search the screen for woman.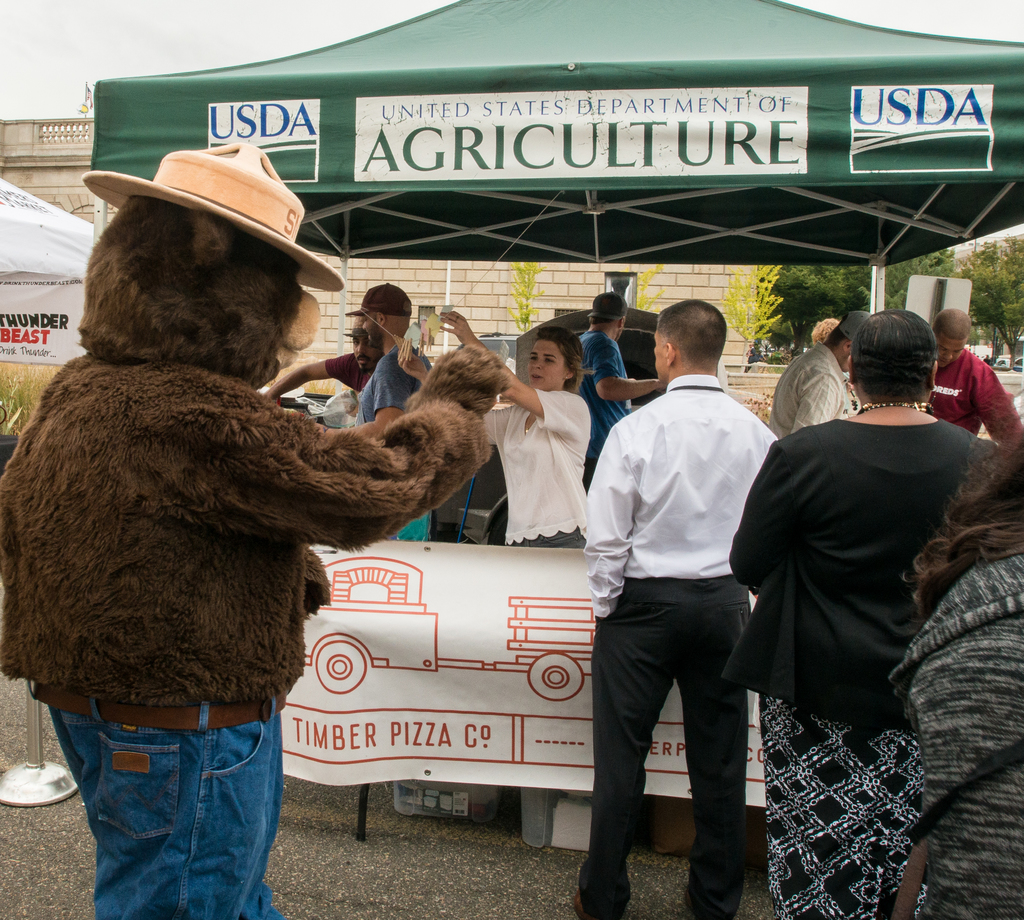
Found at BBox(724, 308, 1006, 919).
